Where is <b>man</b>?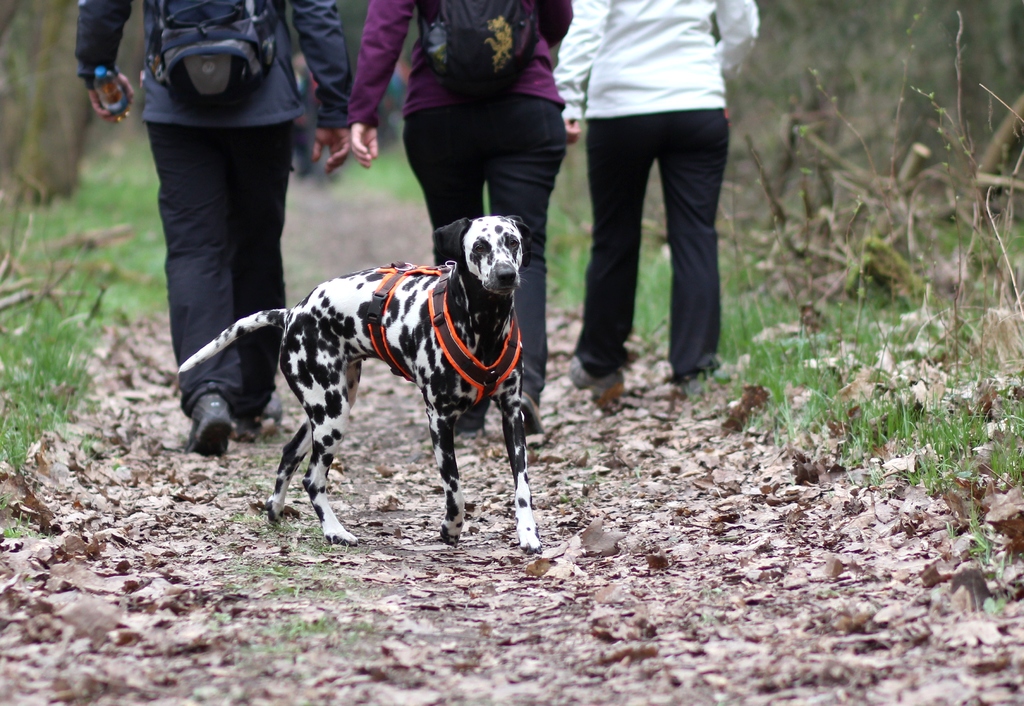
locate(72, 0, 350, 451).
